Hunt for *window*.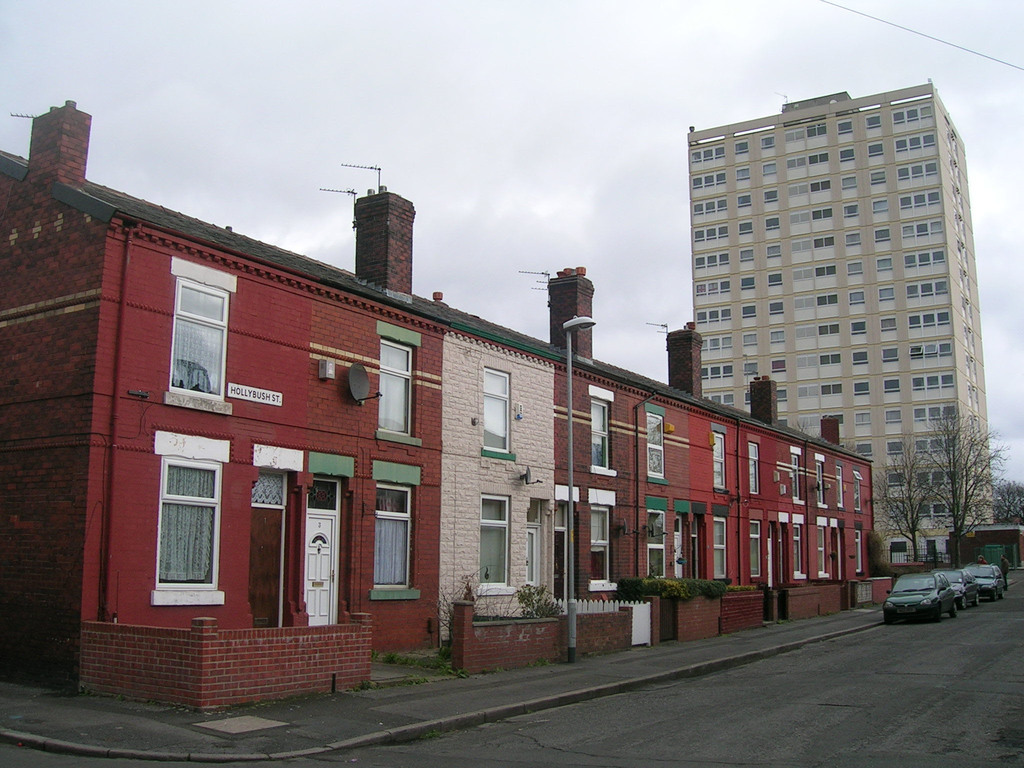
Hunted down at {"left": 815, "top": 518, "right": 830, "bottom": 580}.
